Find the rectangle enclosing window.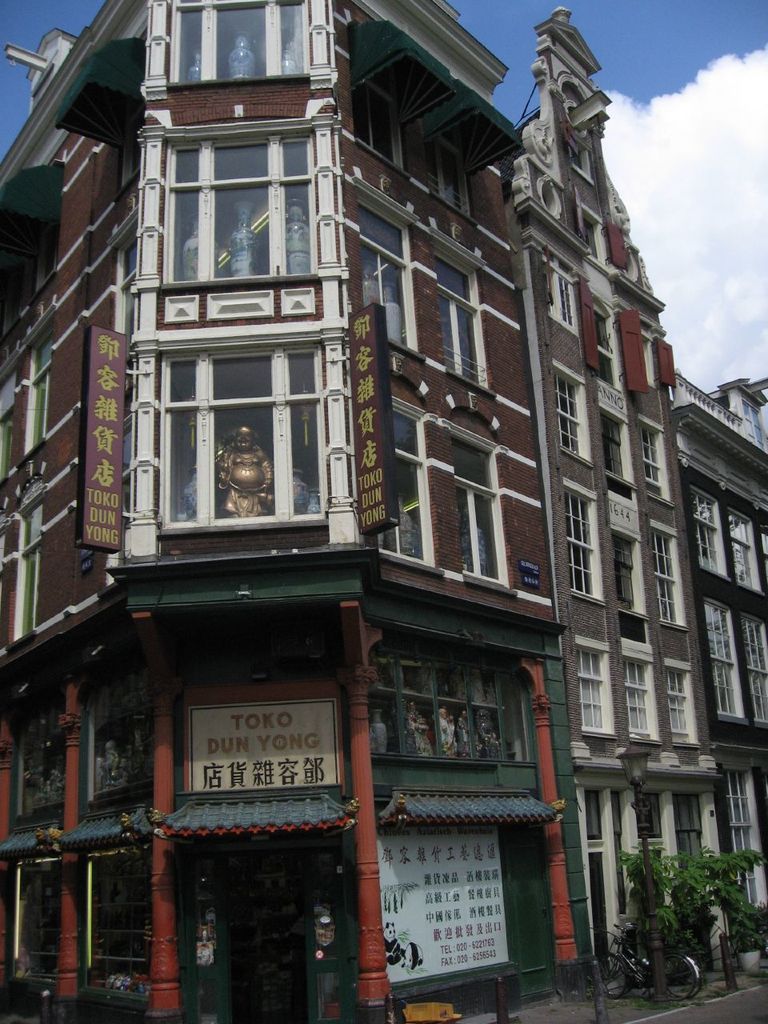
(603,413,622,476).
